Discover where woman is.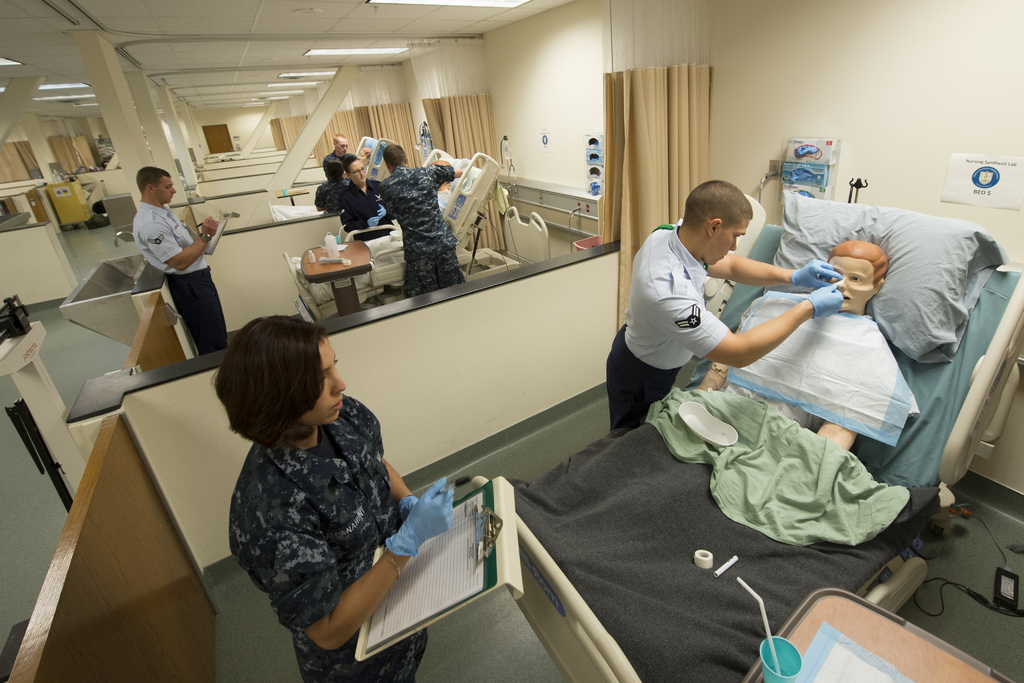
Discovered at [x1=341, y1=157, x2=400, y2=236].
